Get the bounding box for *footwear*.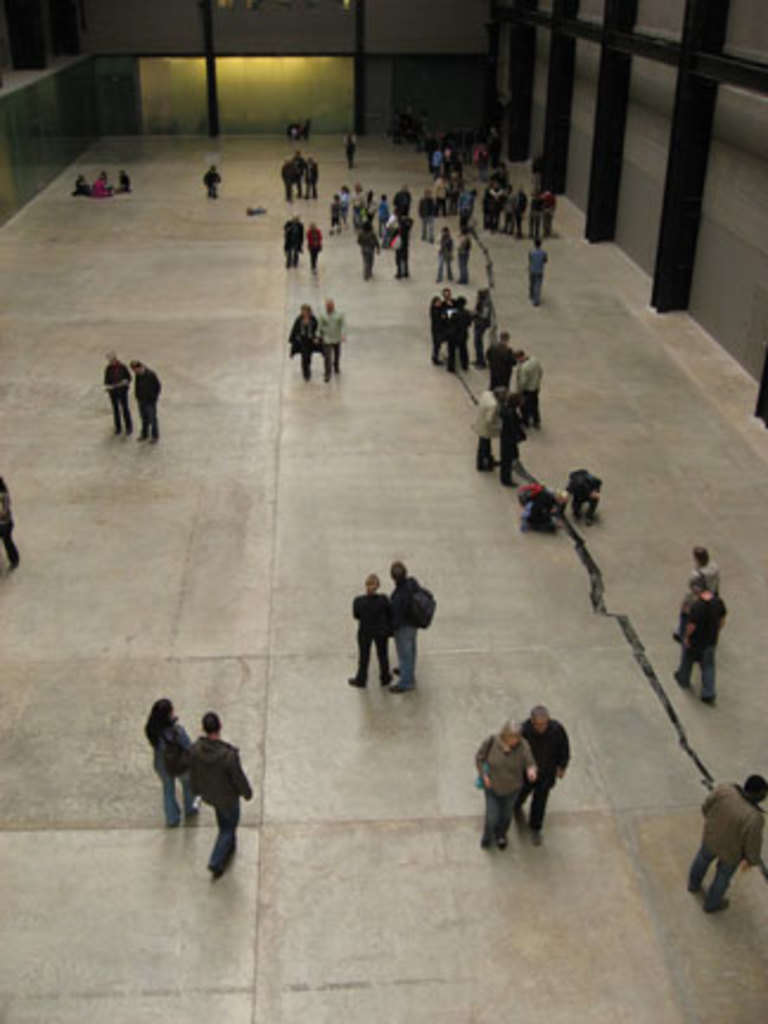
[left=389, top=683, right=417, bottom=697].
